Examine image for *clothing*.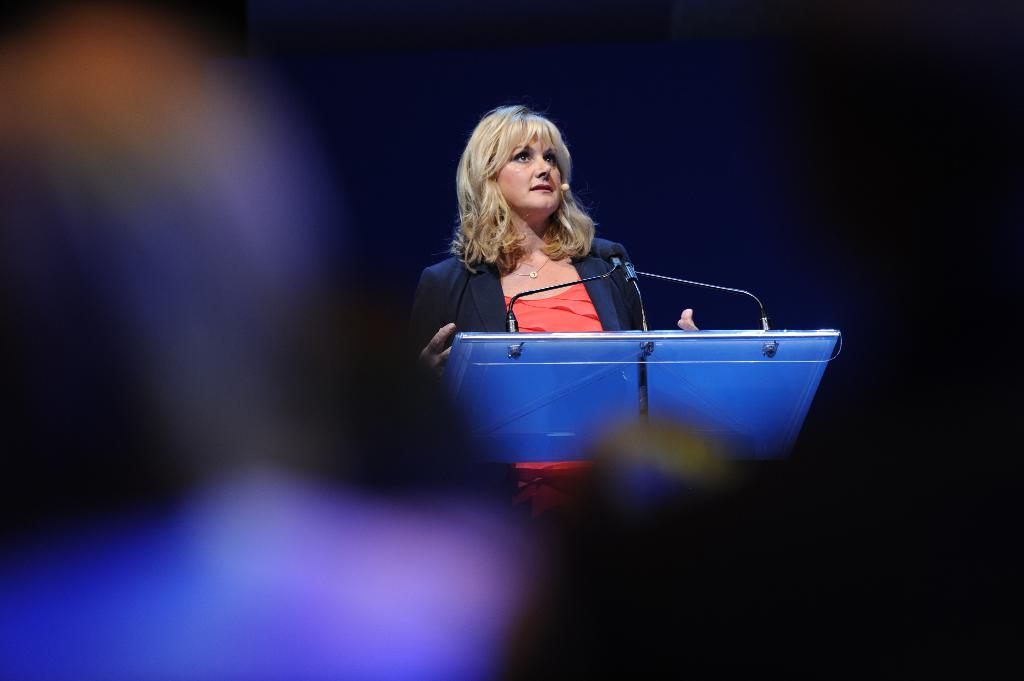
Examination result: bbox=(429, 199, 676, 356).
